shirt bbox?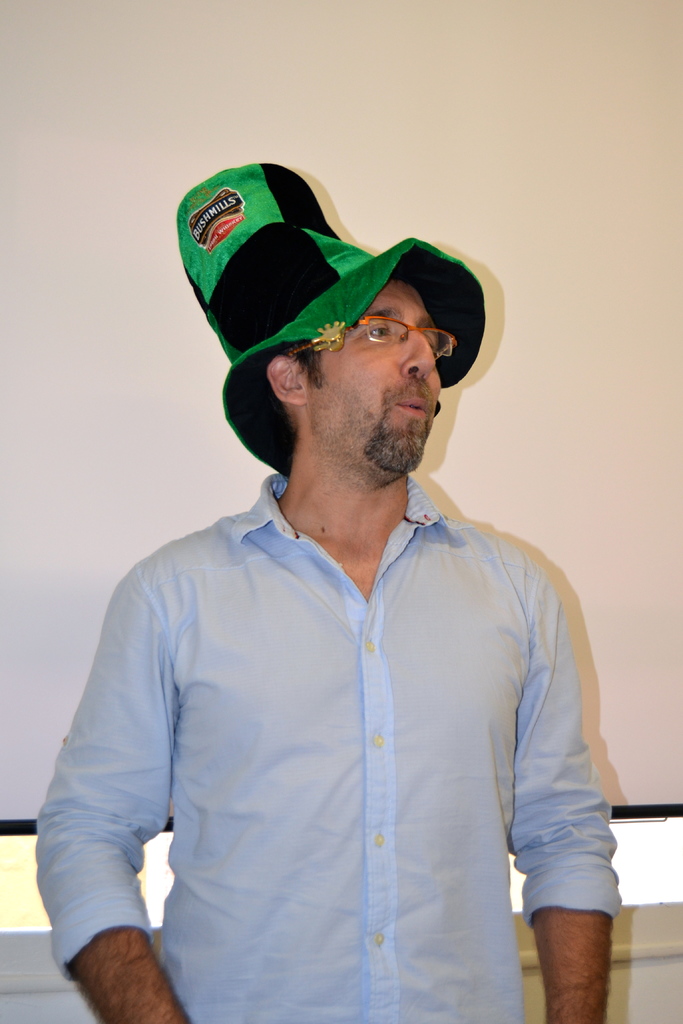
[x1=31, y1=467, x2=619, y2=1023]
